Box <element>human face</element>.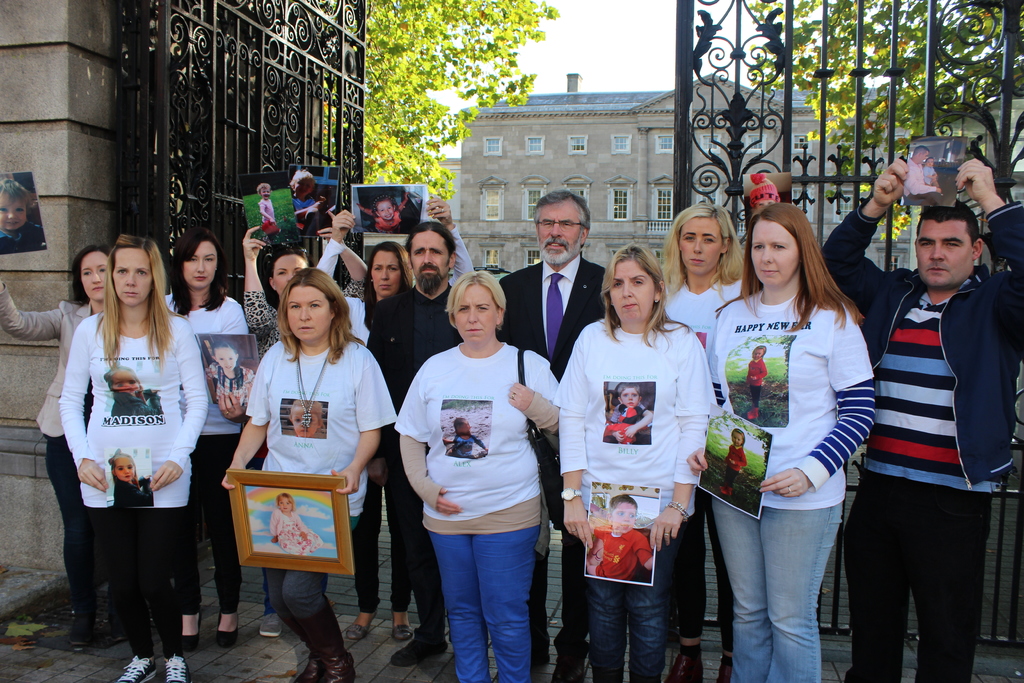
rect(735, 431, 745, 447).
